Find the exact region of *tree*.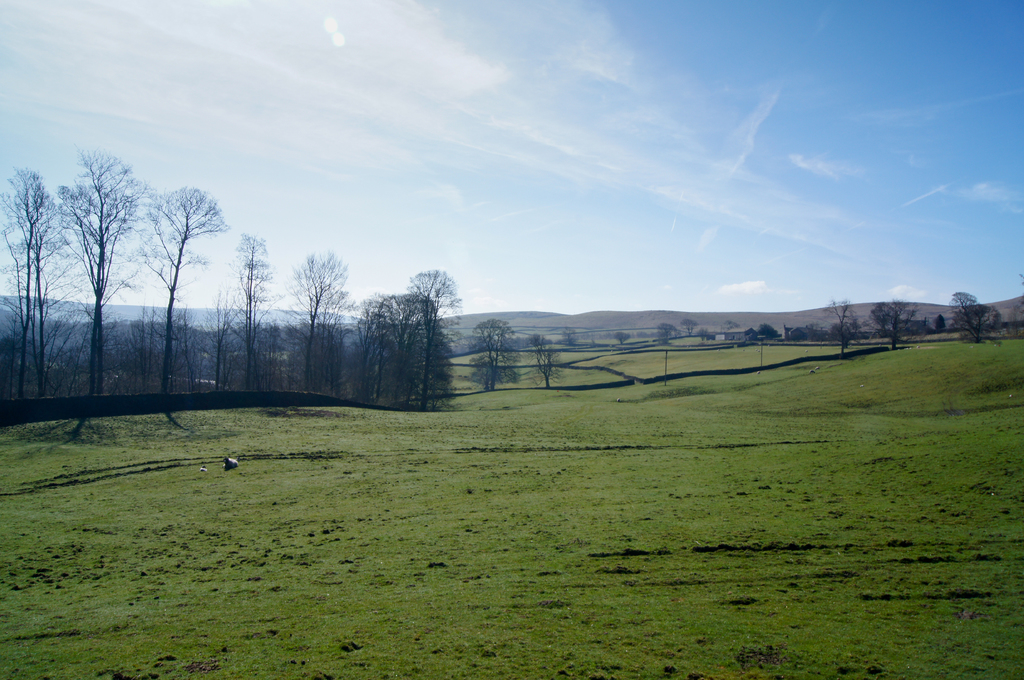
Exact region: Rect(471, 320, 512, 390).
